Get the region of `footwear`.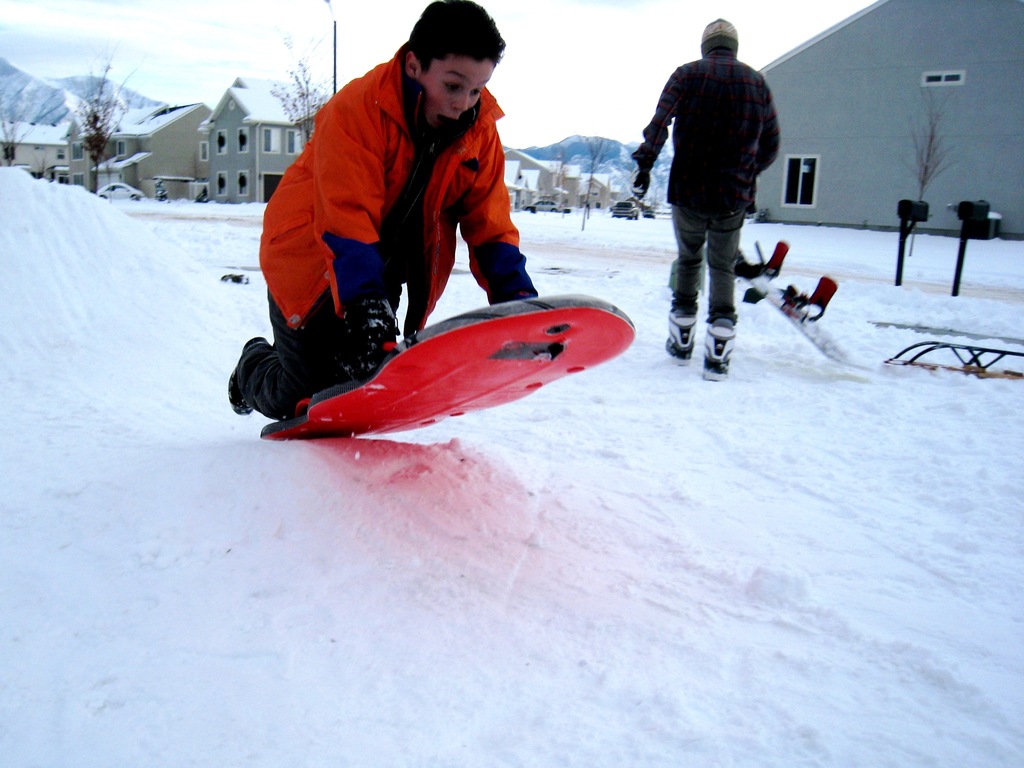
locate(226, 330, 275, 419).
